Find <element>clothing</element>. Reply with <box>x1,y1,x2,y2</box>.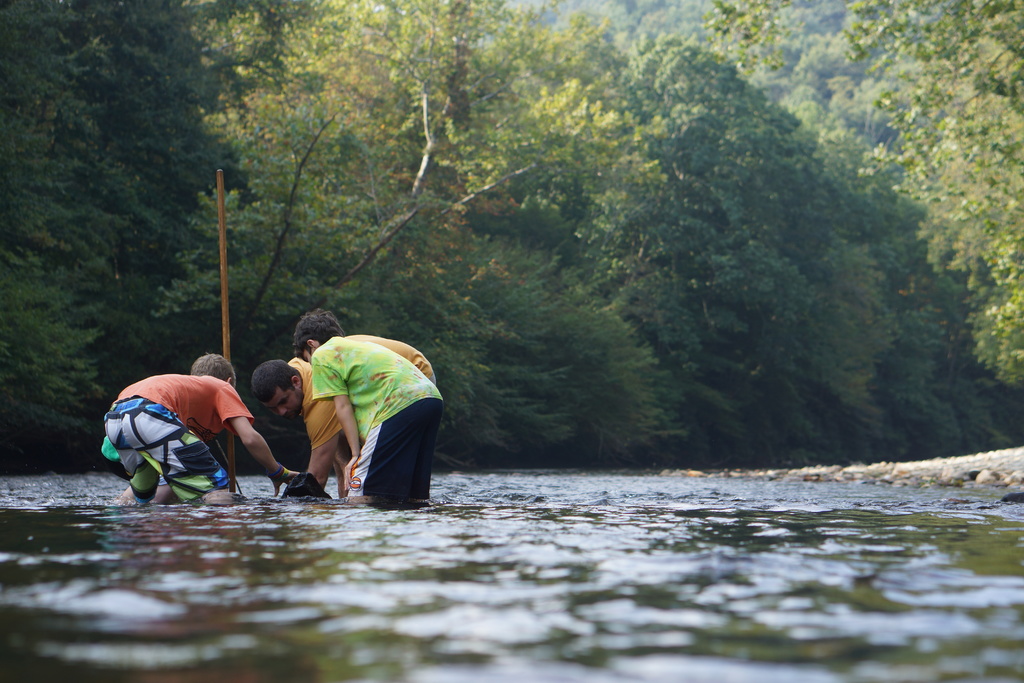
<box>287,333,436,471</box>.
